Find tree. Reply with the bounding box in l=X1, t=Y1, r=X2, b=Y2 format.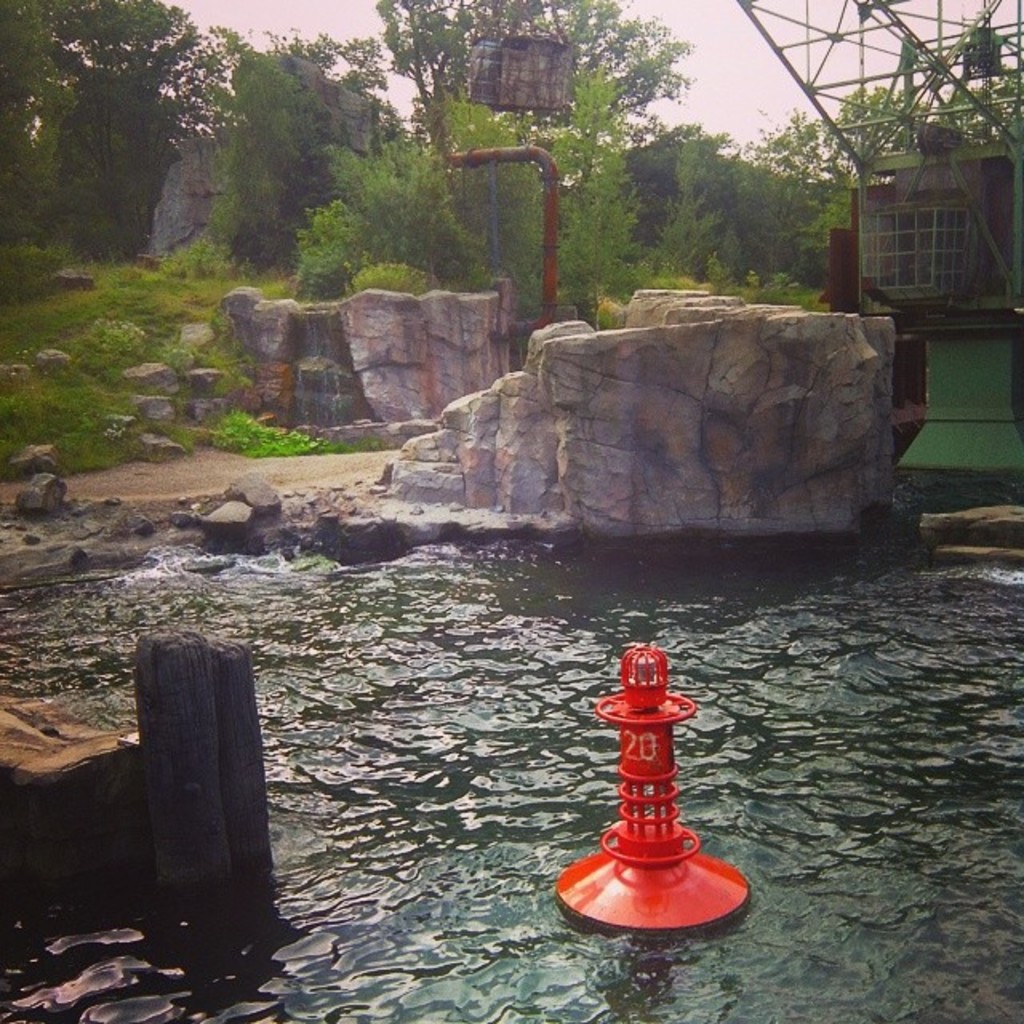
l=0, t=0, r=216, b=261.
